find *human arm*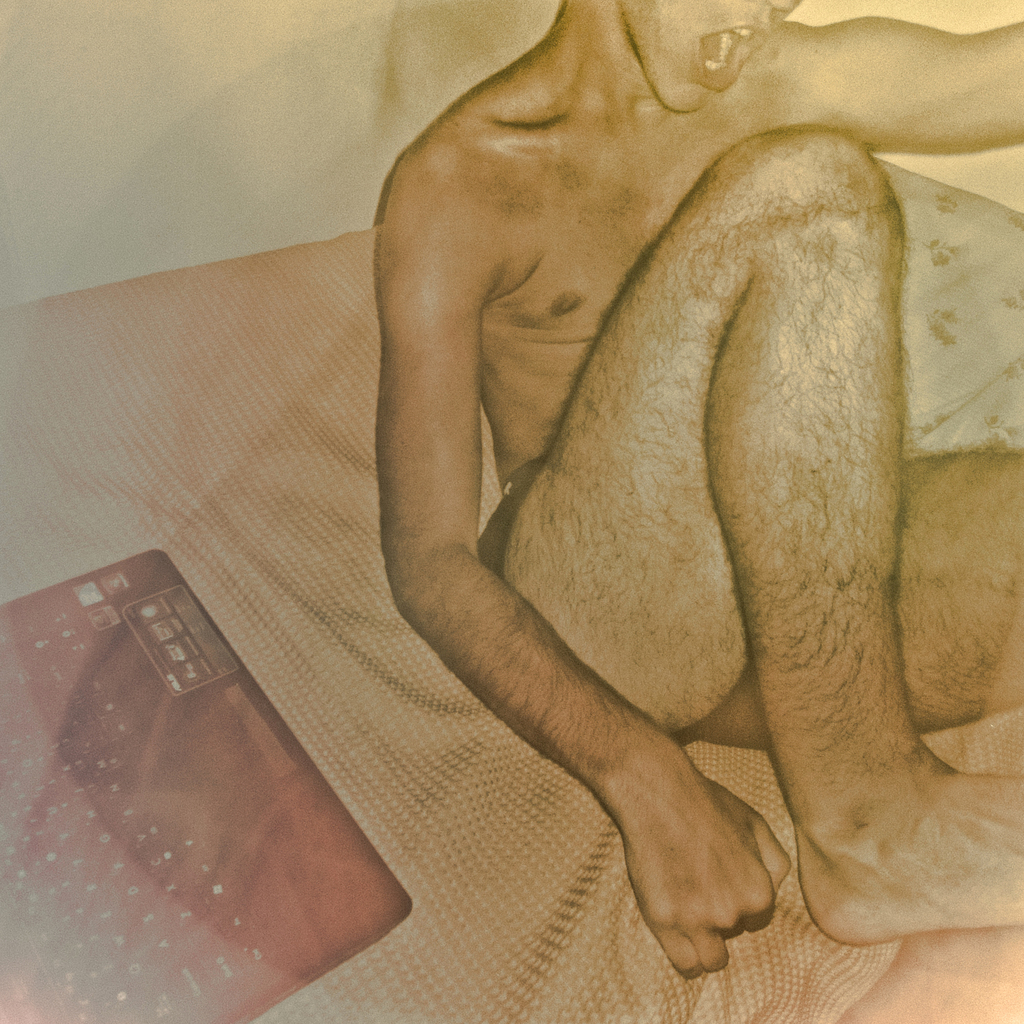
(left=353, top=98, right=714, bottom=957)
